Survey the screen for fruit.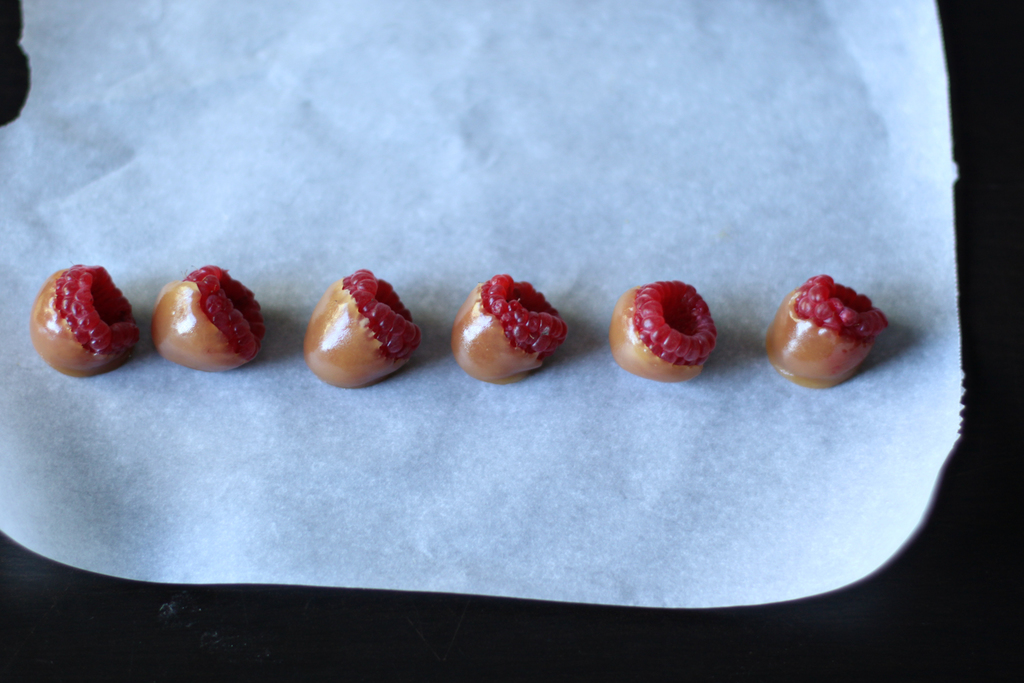
Survey found: {"x1": 452, "y1": 275, "x2": 568, "y2": 384}.
